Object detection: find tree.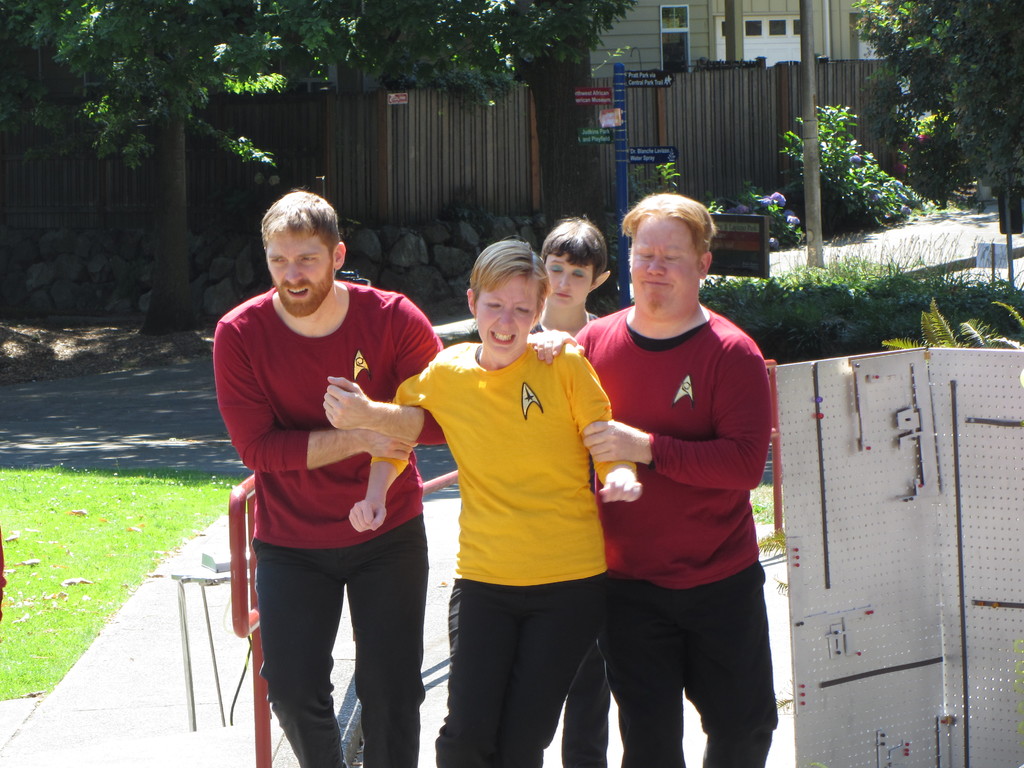
[852, 0, 1023, 205].
